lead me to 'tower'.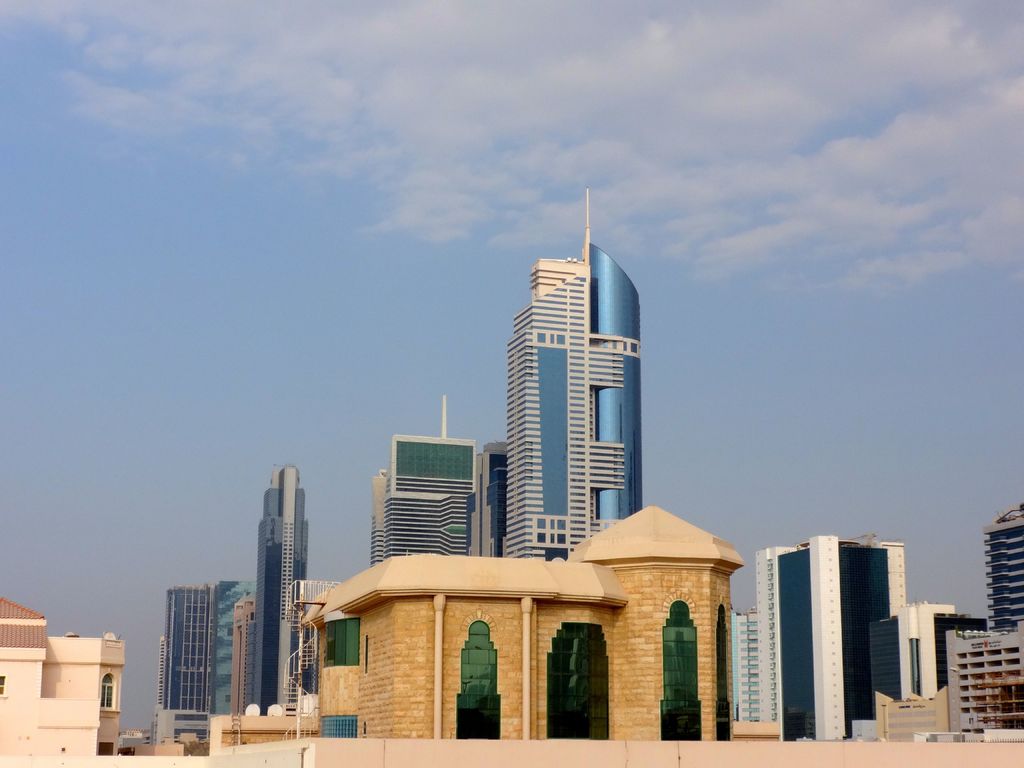
Lead to BBox(718, 607, 747, 726).
